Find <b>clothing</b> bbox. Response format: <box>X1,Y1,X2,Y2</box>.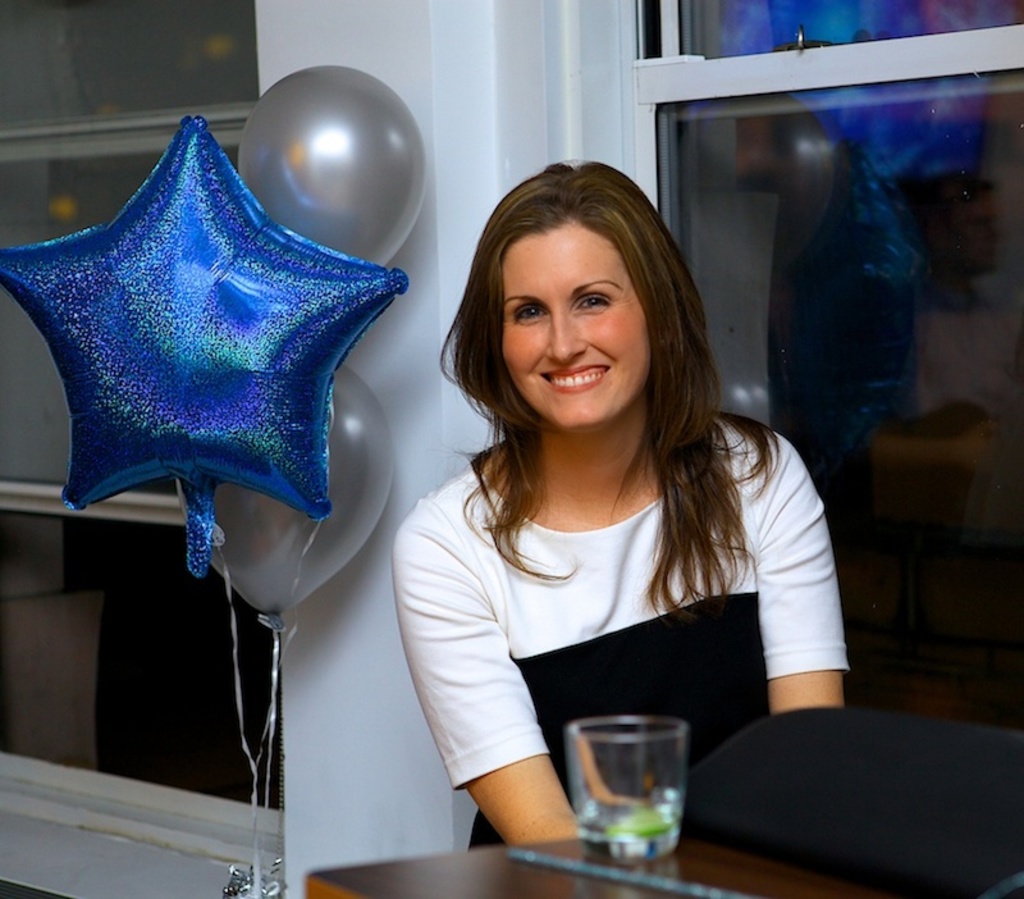
<box>394,414,852,853</box>.
